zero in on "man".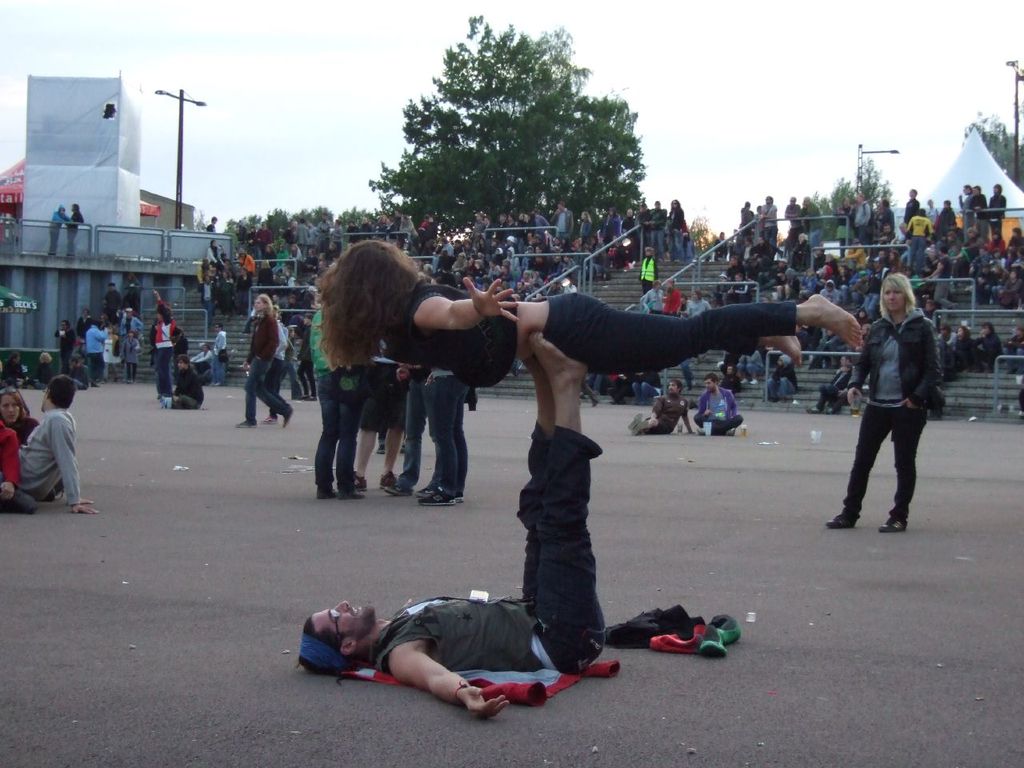
Zeroed in: crop(418, 212, 434, 246).
